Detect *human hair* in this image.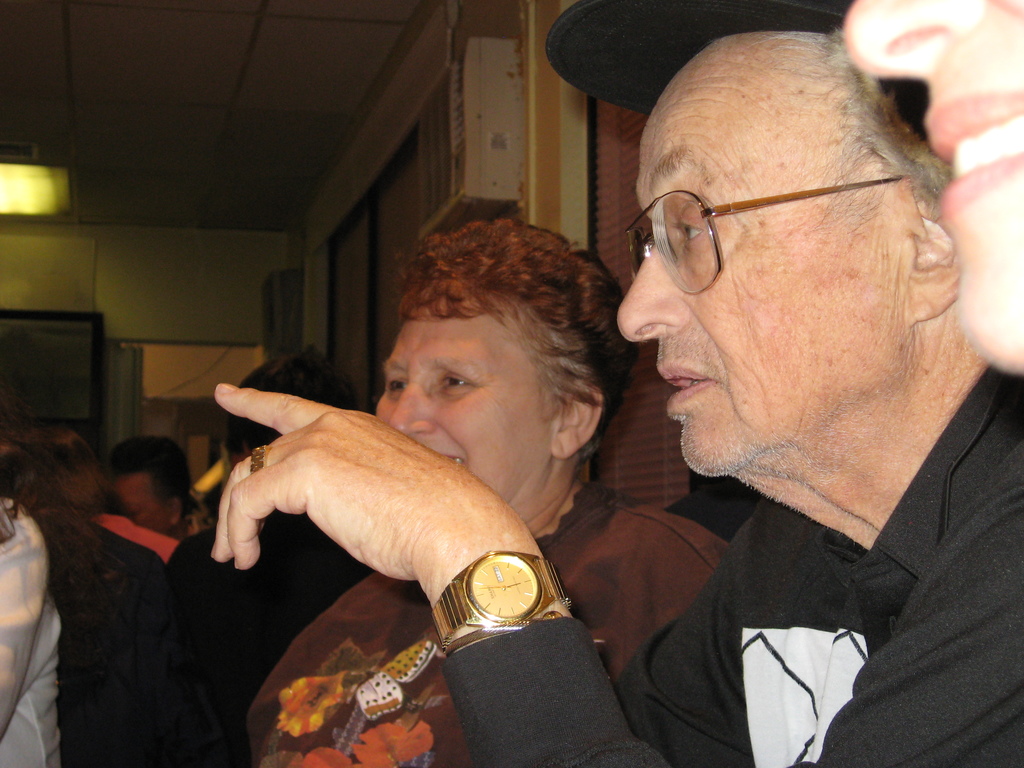
Detection: (228,355,359,455).
